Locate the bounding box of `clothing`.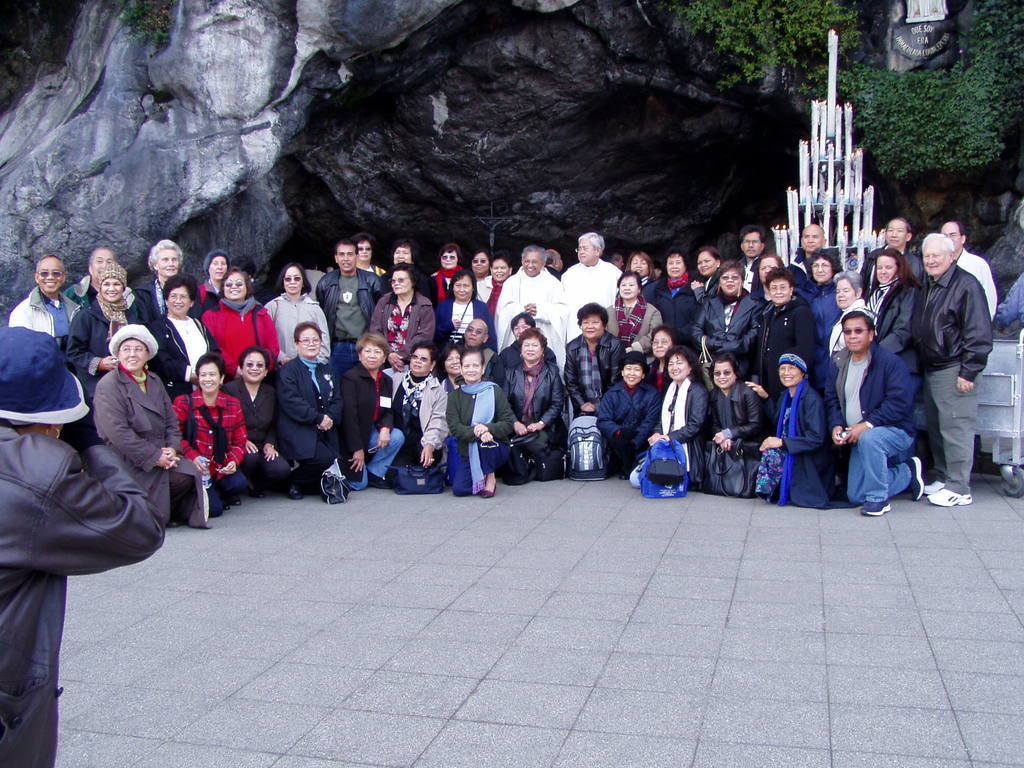
Bounding box: bbox=(367, 290, 435, 369).
